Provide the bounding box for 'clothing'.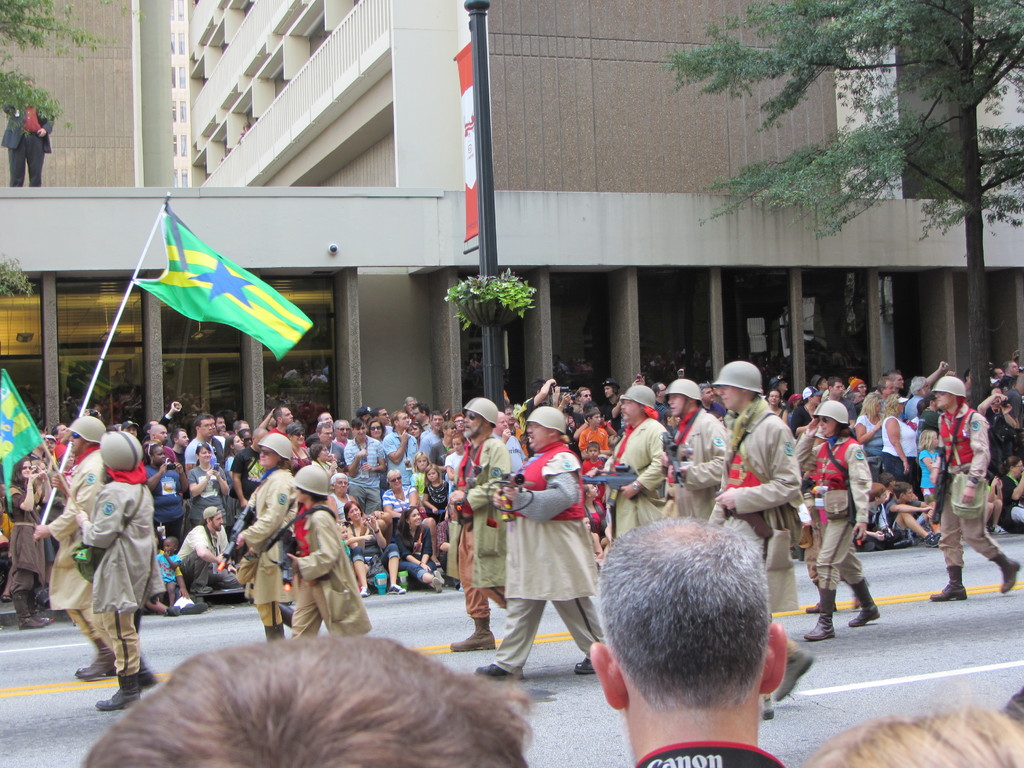
select_region(168, 527, 230, 595).
